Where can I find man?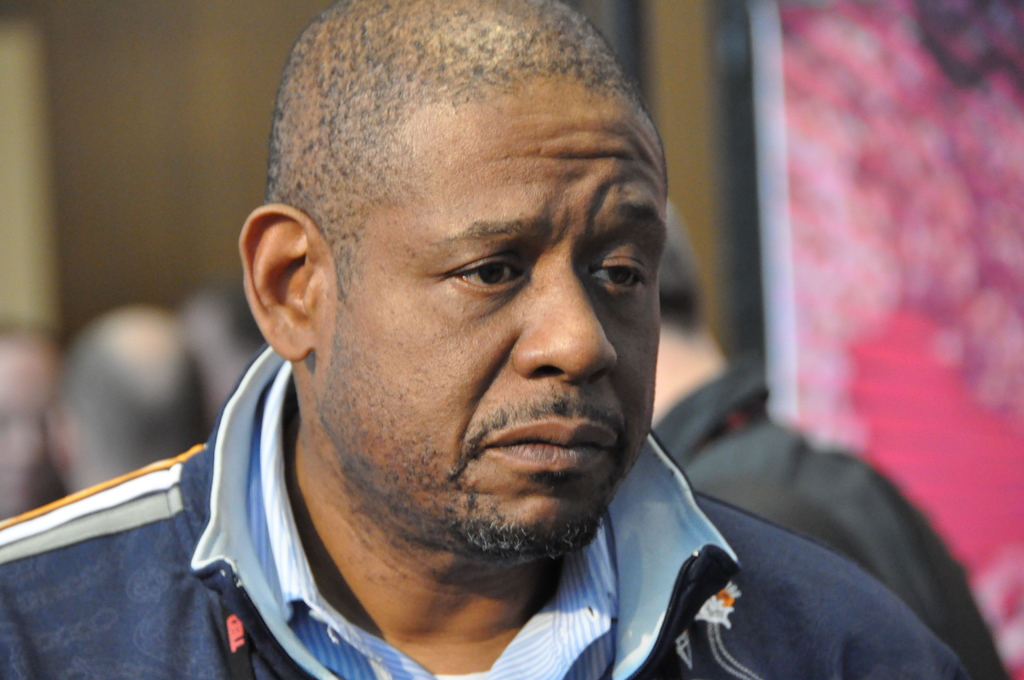
You can find it at box=[54, 13, 927, 679].
